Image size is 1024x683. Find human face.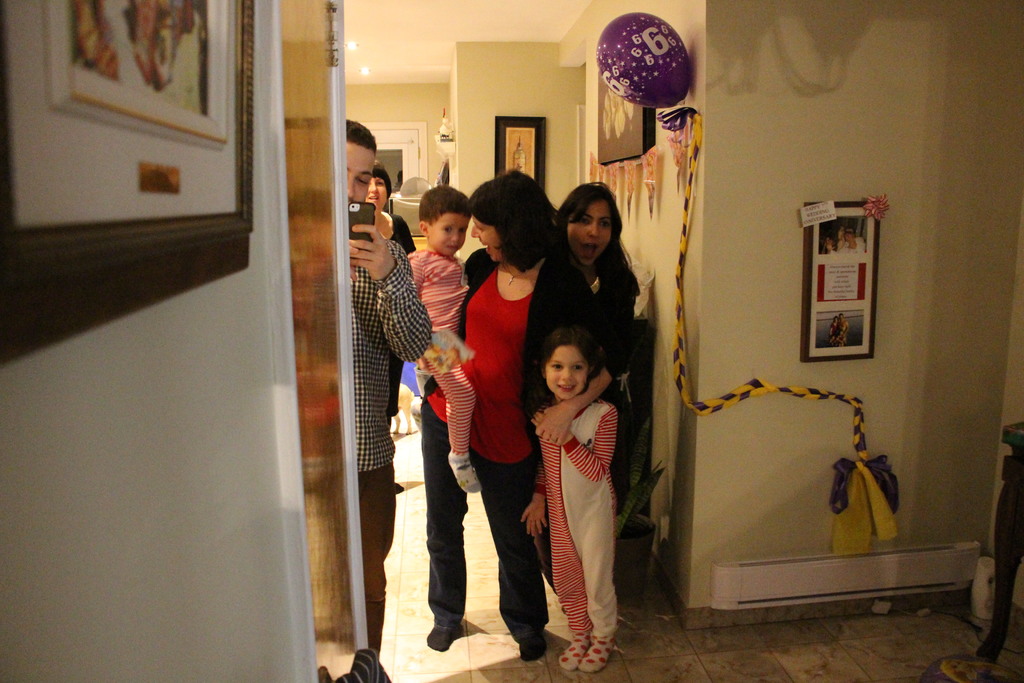
select_region(346, 139, 378, 199).
